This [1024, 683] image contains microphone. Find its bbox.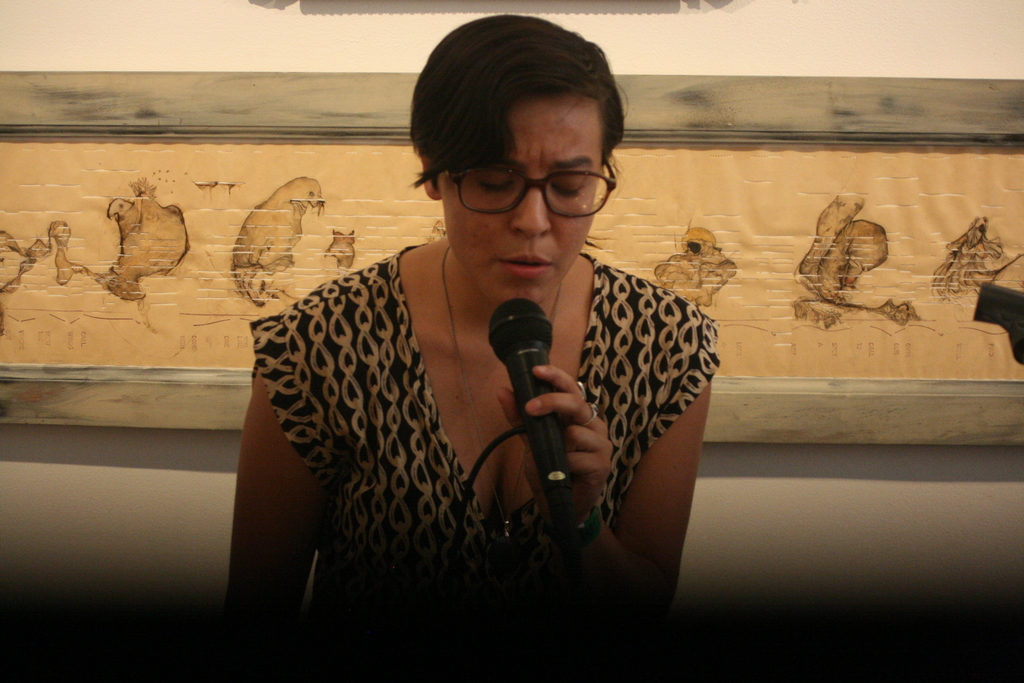
select_region(463, 291, 618, 521).
